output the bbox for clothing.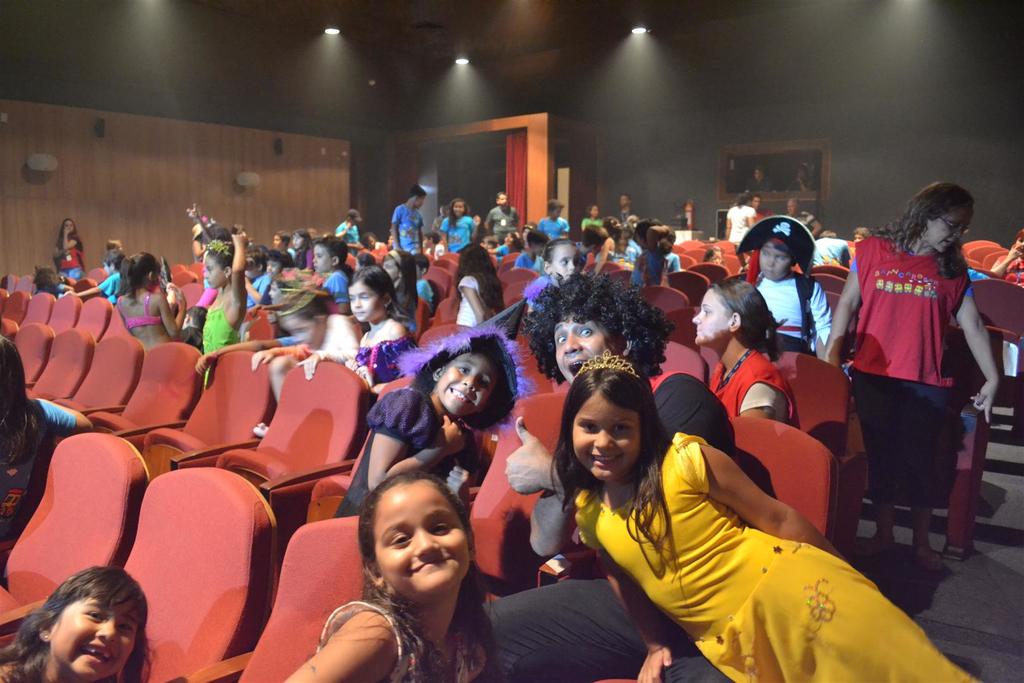
bbox(566, 424, 985, 682).
